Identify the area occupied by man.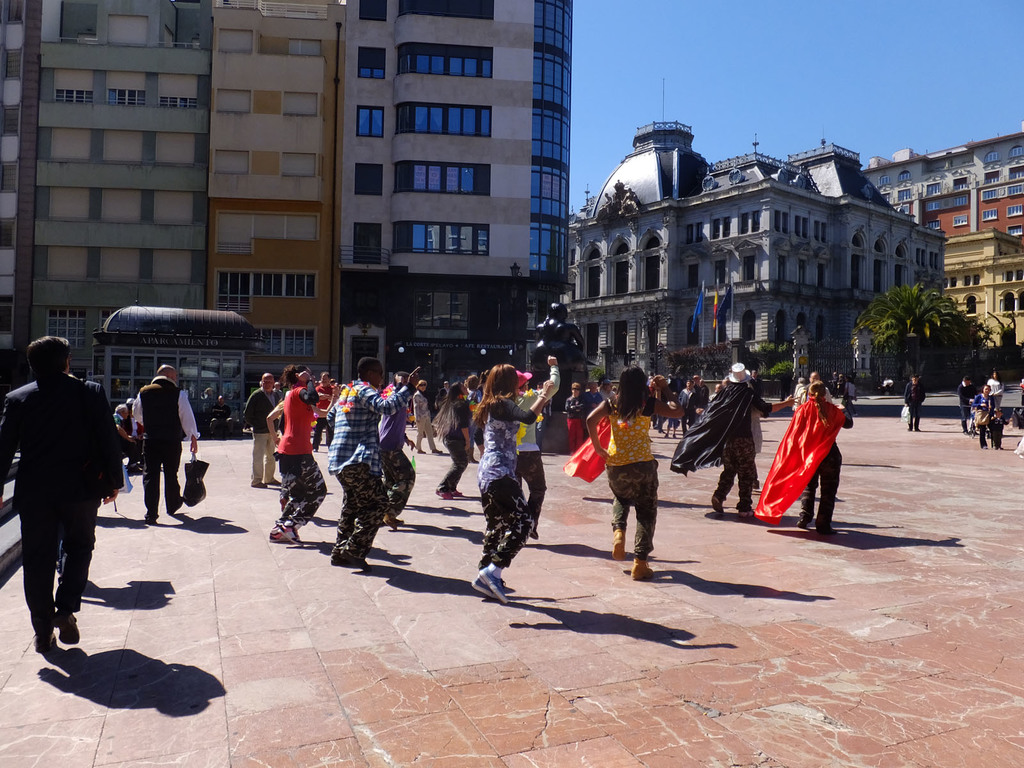
Area: BBox(243, 371, 280, 488).
